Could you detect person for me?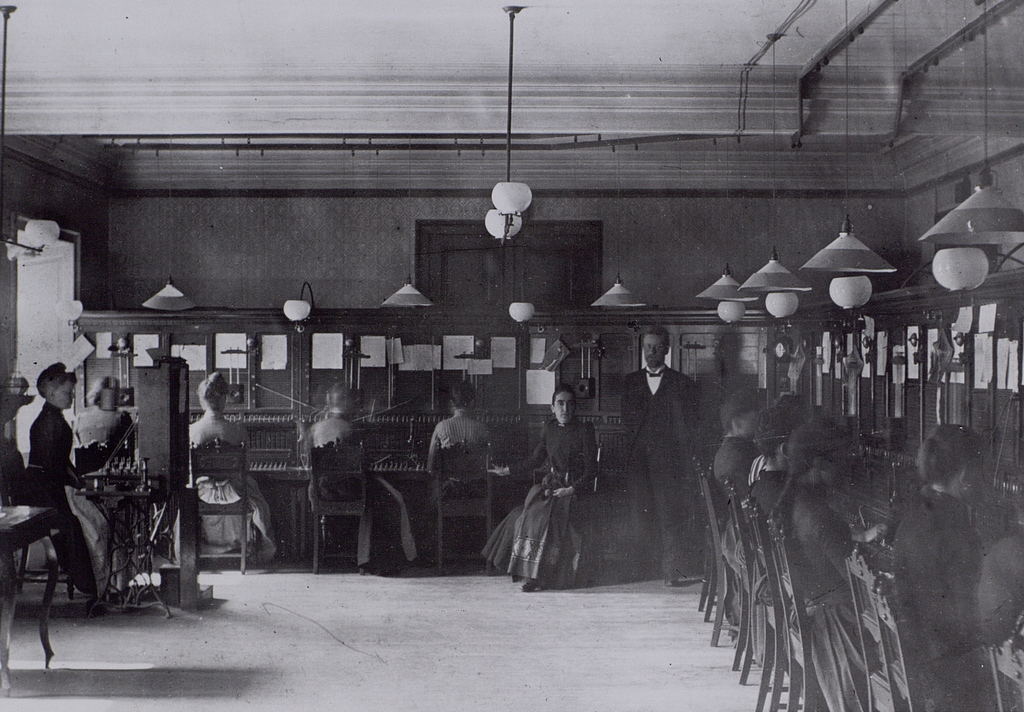
Detection result: 753/414/893/702.
